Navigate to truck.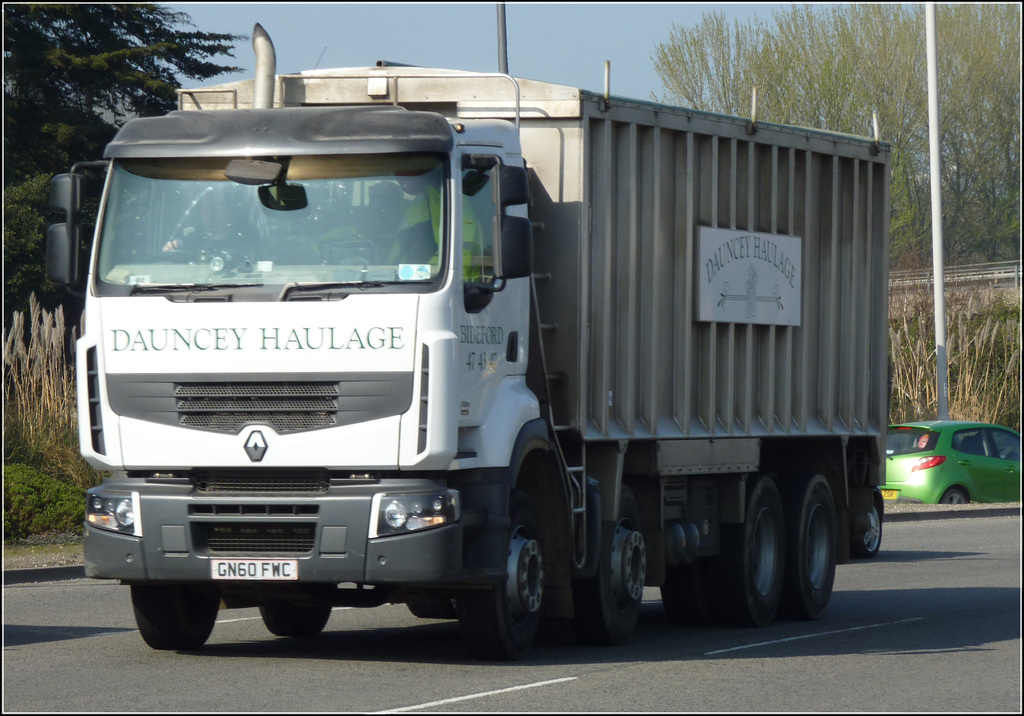
Navigation target: box(63, 1, 901, 663).
